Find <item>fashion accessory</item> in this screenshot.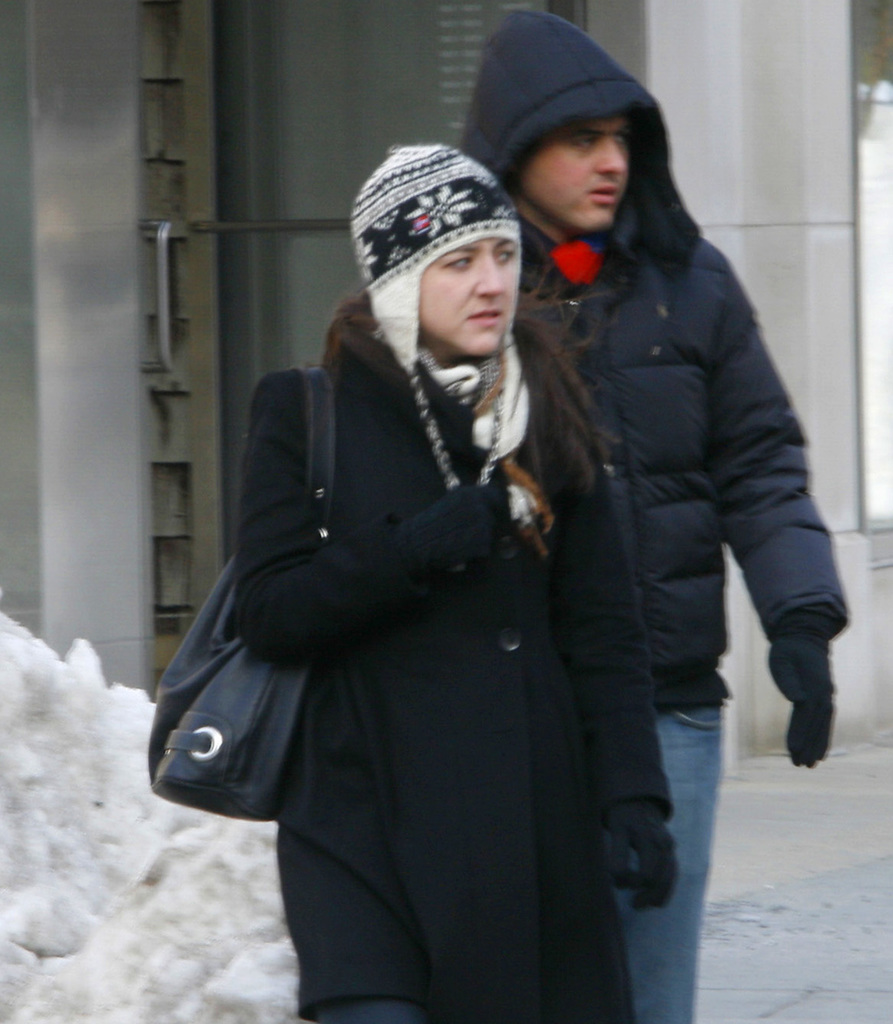
The bounding box for <item>fashion accessory</item> is x1=605, y1=798, x2=680, y2=916.
